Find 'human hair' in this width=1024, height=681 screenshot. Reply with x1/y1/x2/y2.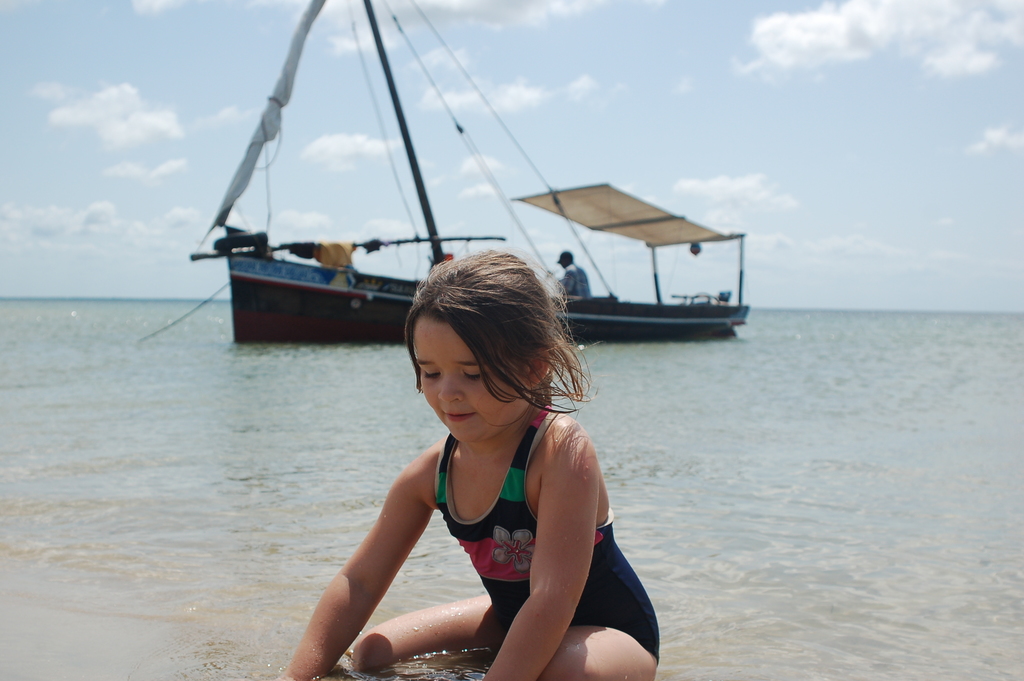
401/270/579/452.
